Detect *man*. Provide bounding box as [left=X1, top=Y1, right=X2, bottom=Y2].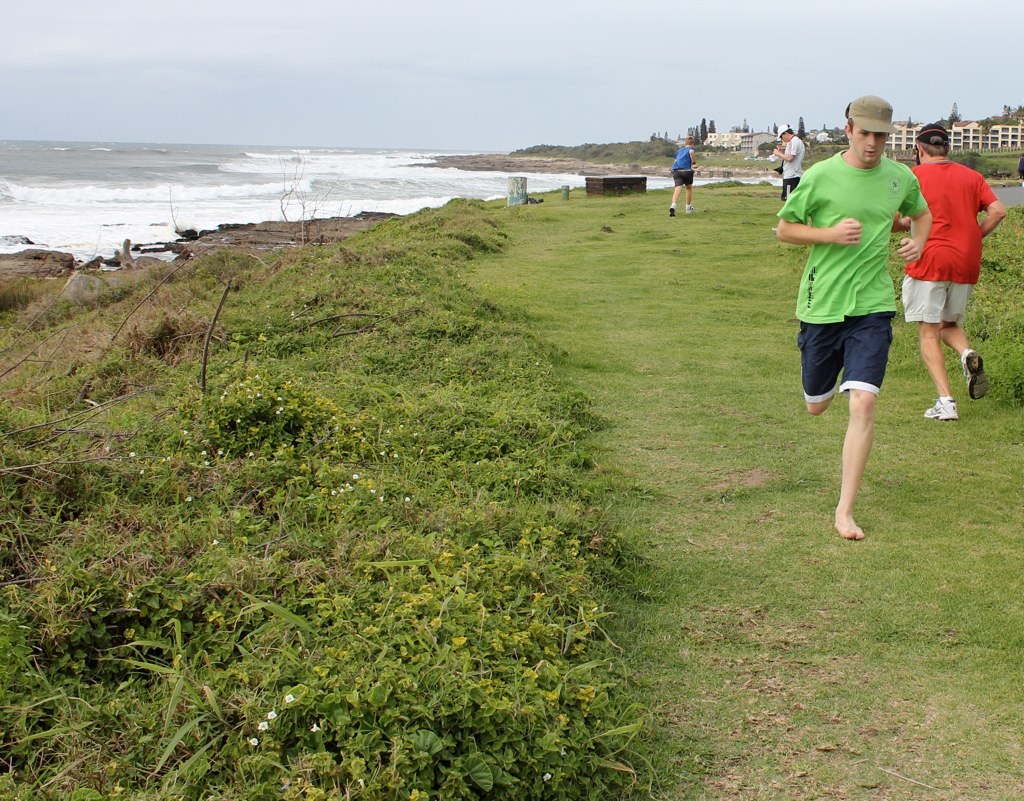
[left=787, top=105, right=935, bottom=532].
